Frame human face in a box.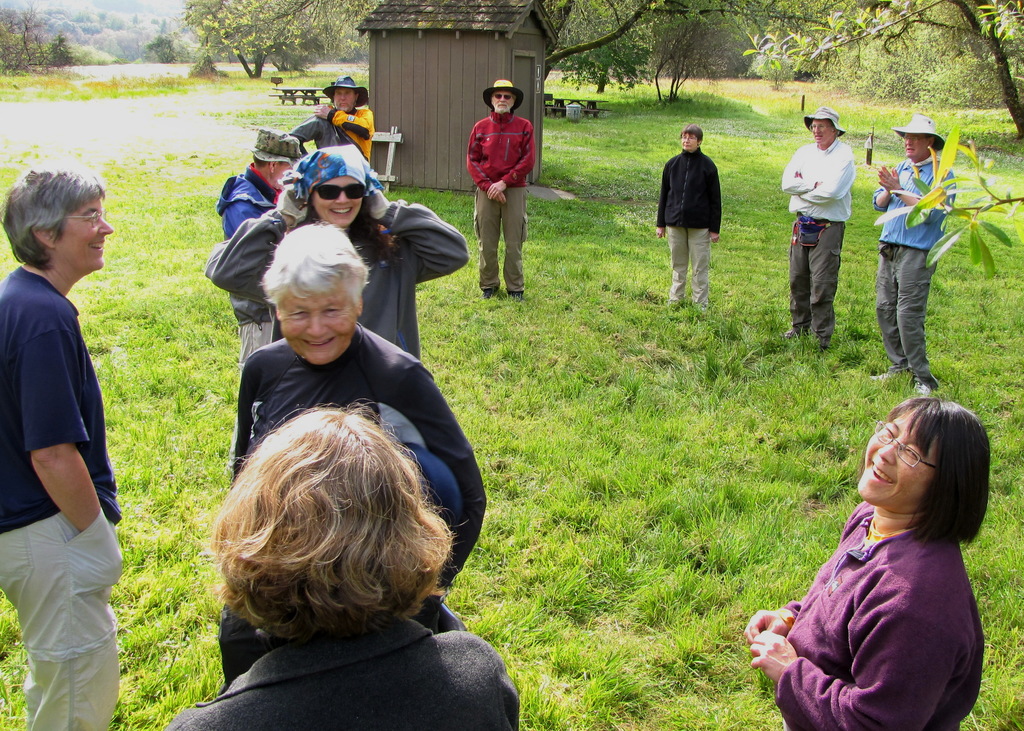
select_region(56, 199, 112, 271).
